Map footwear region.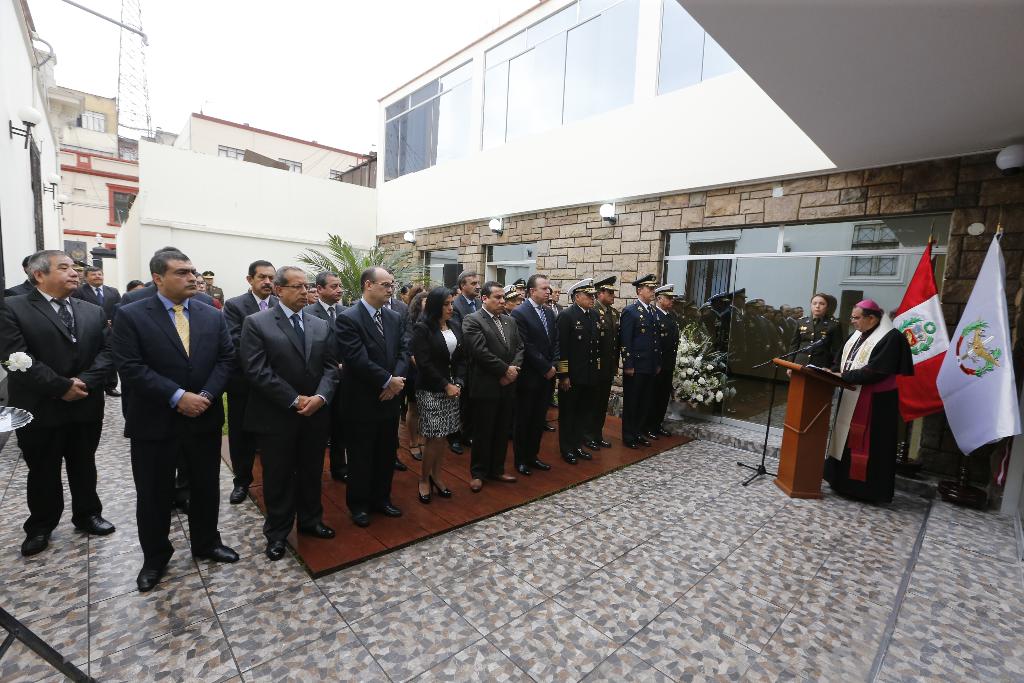
Mapped to (left=134, top=557, right=173, bottom=593).
